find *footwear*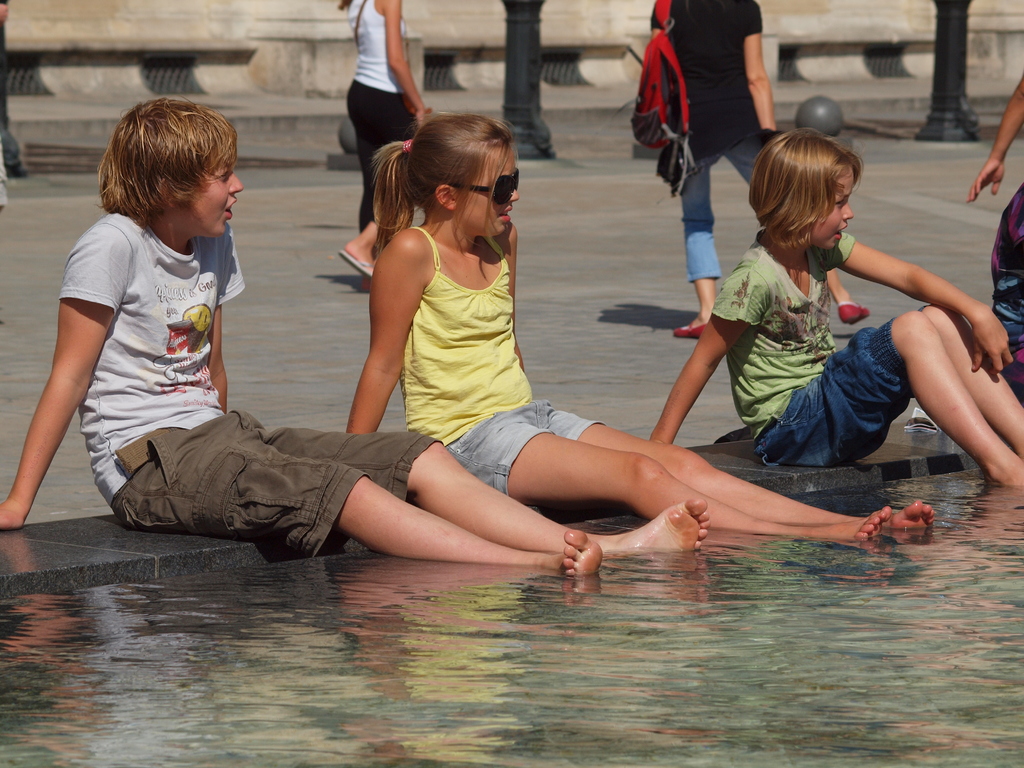
bbox=(845, 298, 874, 322)
